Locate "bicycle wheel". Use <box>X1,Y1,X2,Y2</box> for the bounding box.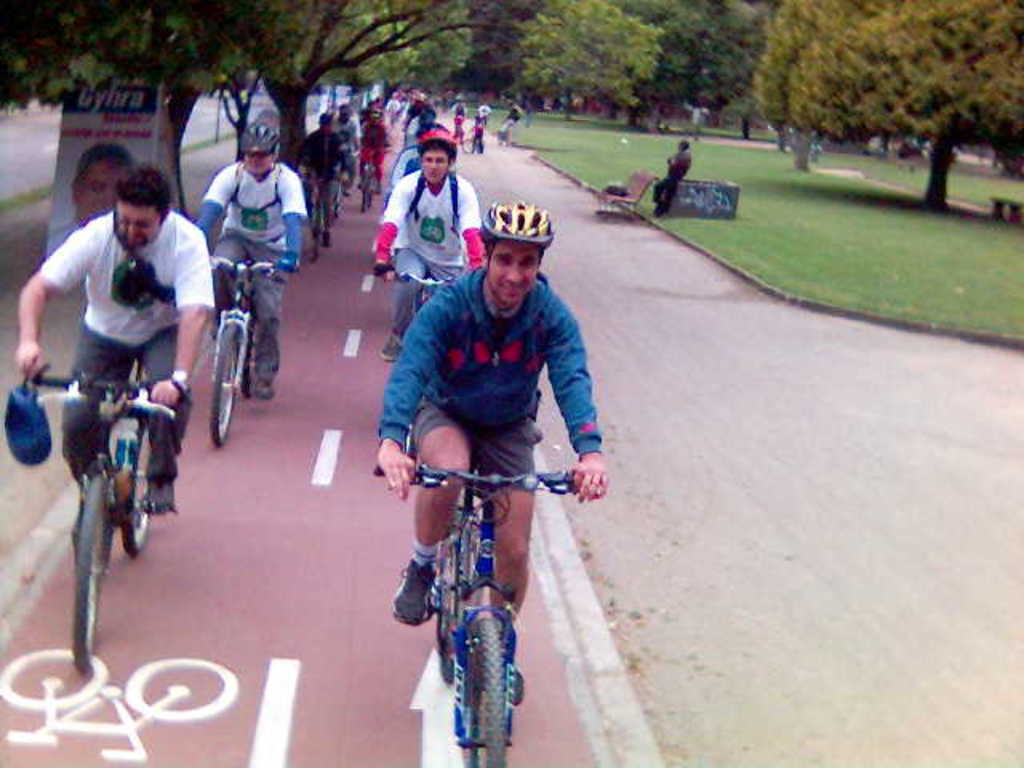
<box>117,427,147,555</box>.
